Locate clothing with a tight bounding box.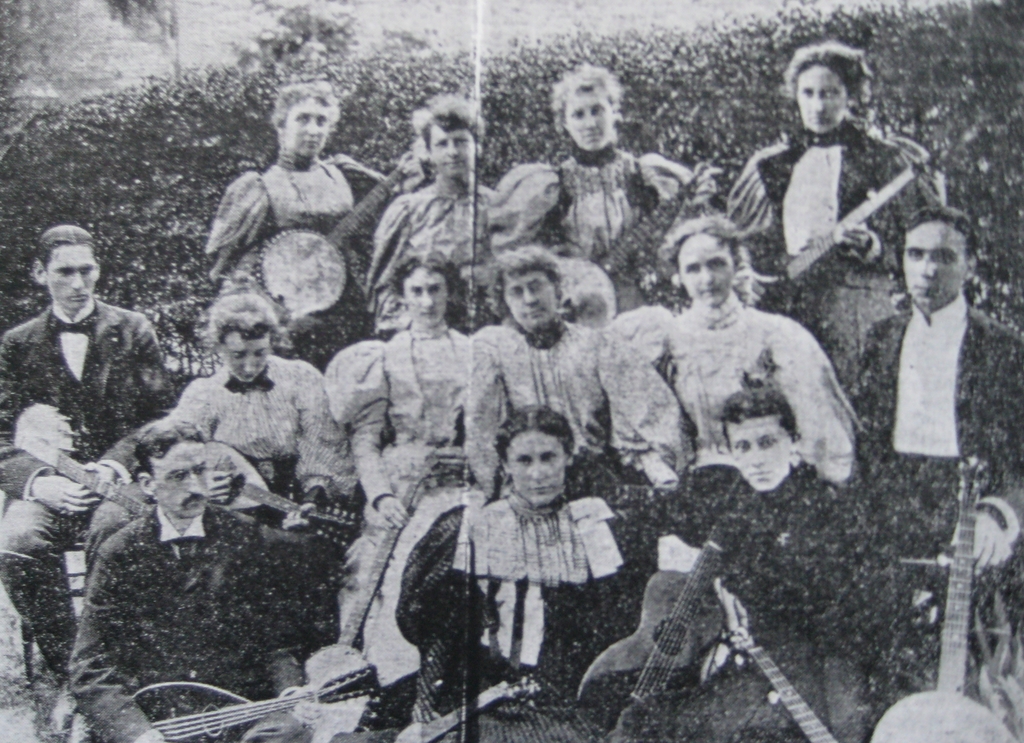
{"x1": 644, "y1": 459, "x2": 920, "y2": 742}.
